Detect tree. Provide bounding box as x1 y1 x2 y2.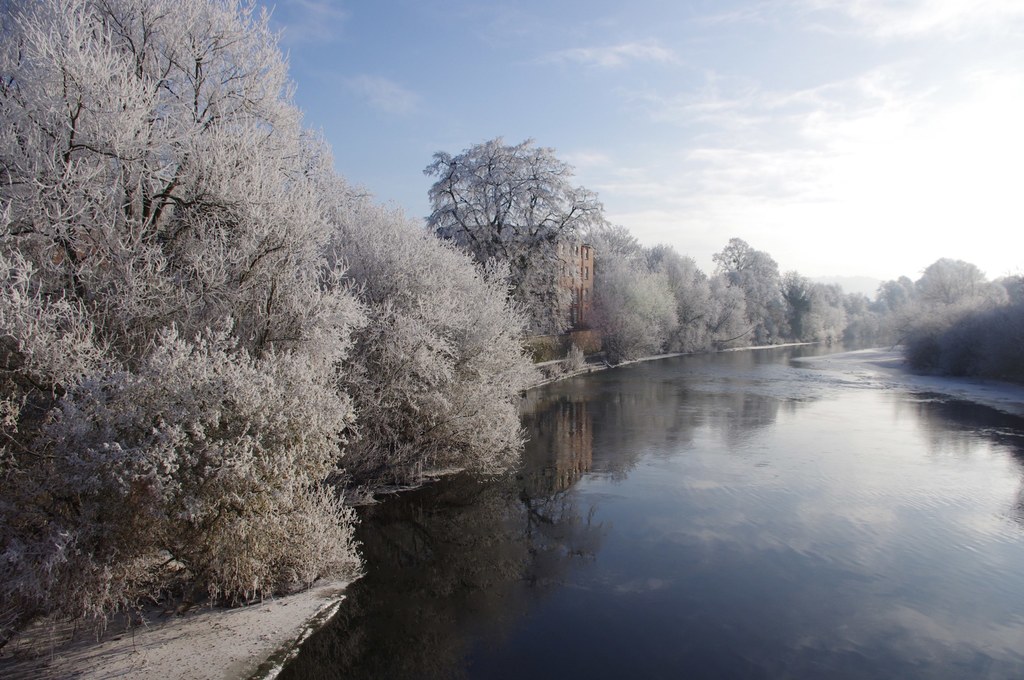
924 255 1023 337.
